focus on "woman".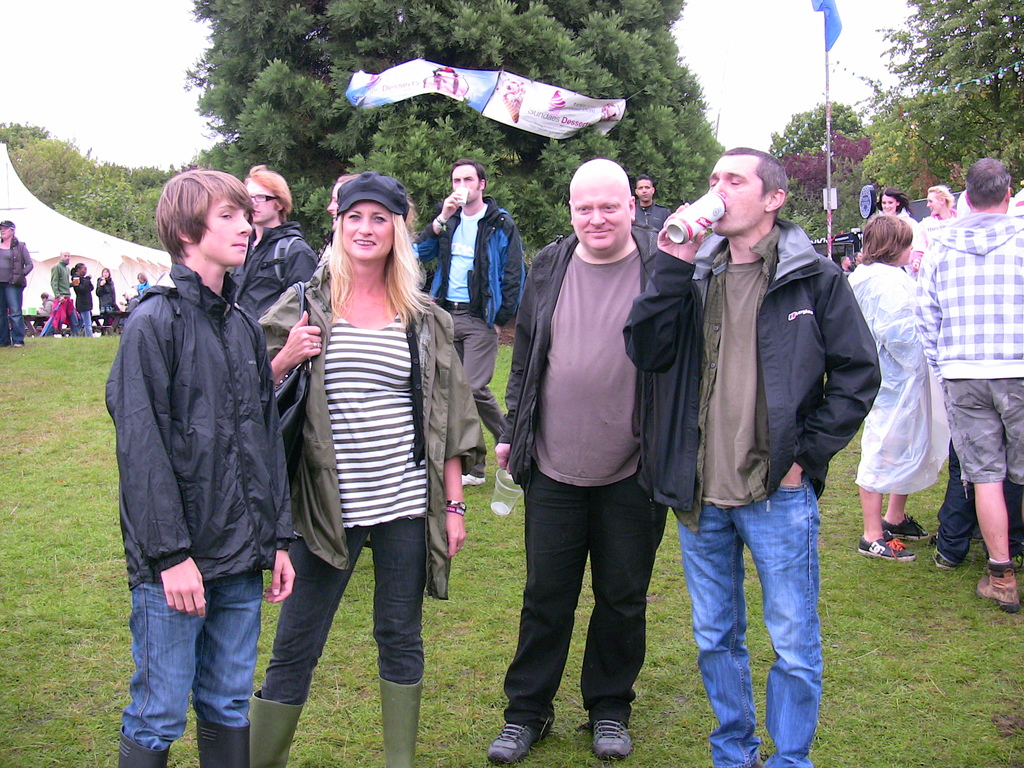
Focused at 910 184 961 268.
